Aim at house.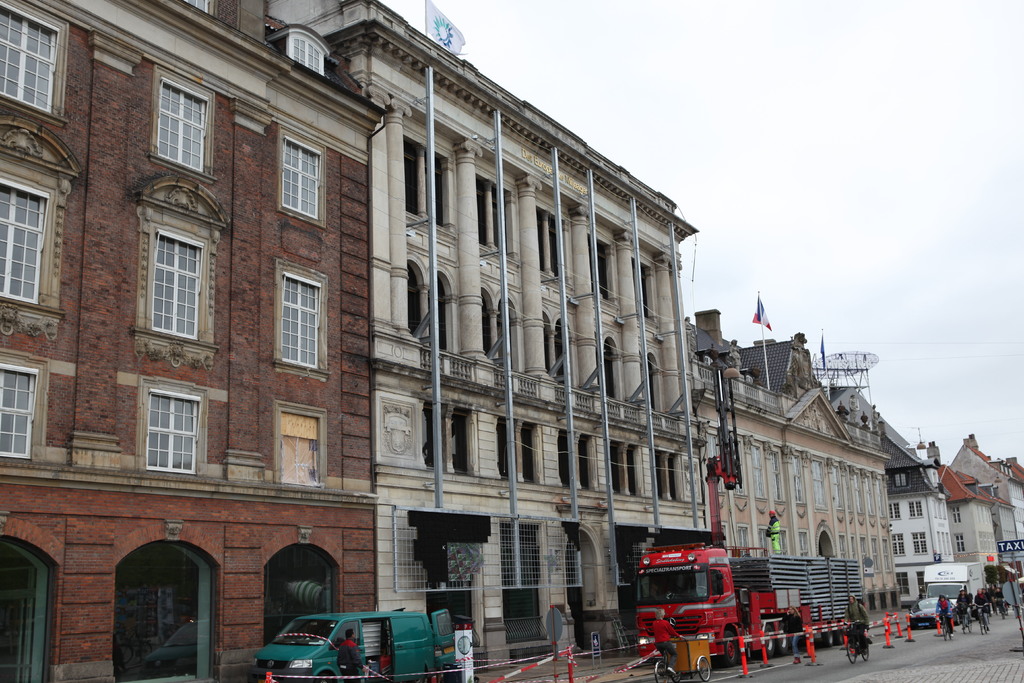
Aimed at <bbox>0, 0, 378, 682</bbox>.
